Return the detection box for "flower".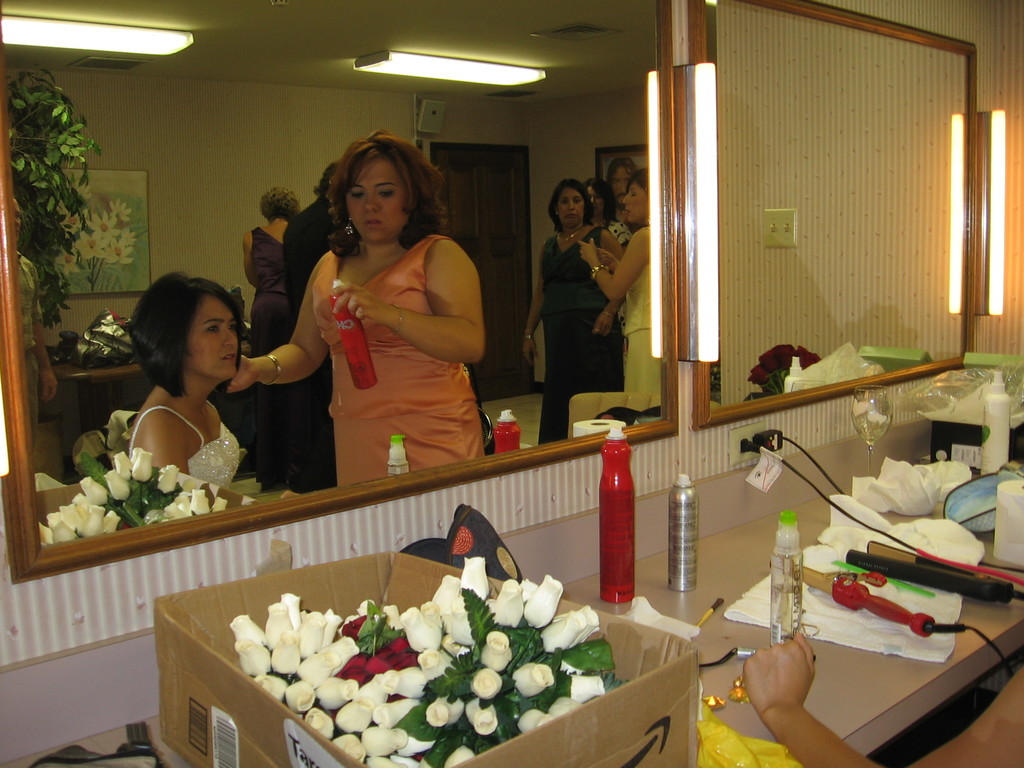
307,614,326,643.
